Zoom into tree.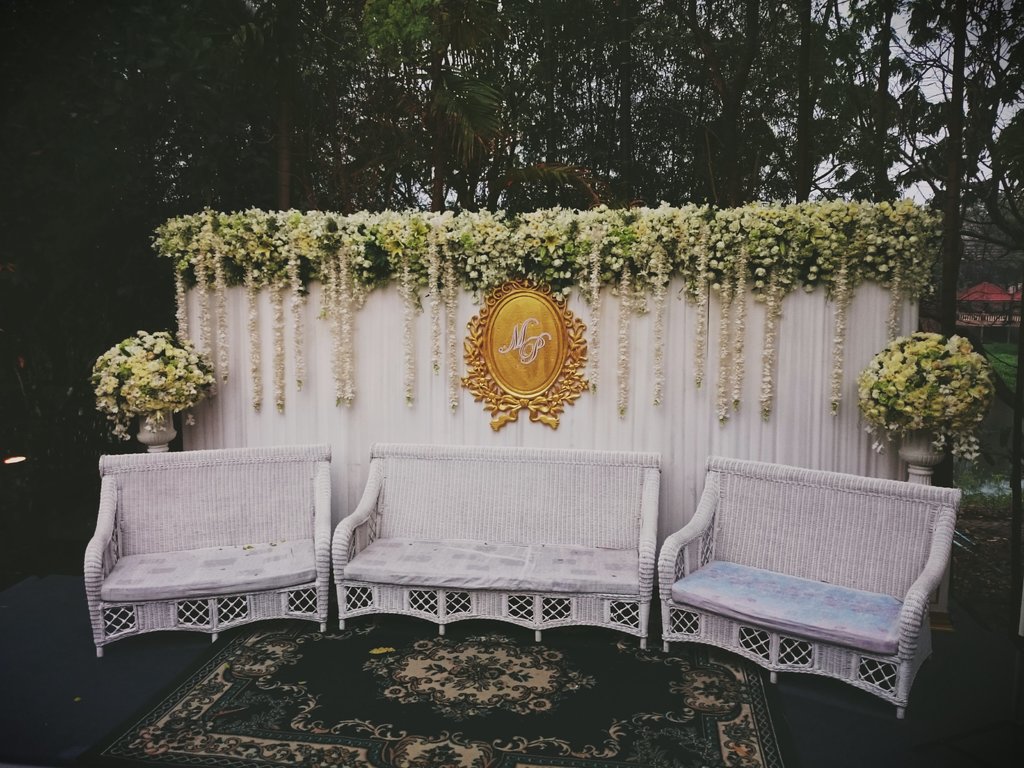
Zoom target: [left=483, top=0, right=628, bottom=212].
